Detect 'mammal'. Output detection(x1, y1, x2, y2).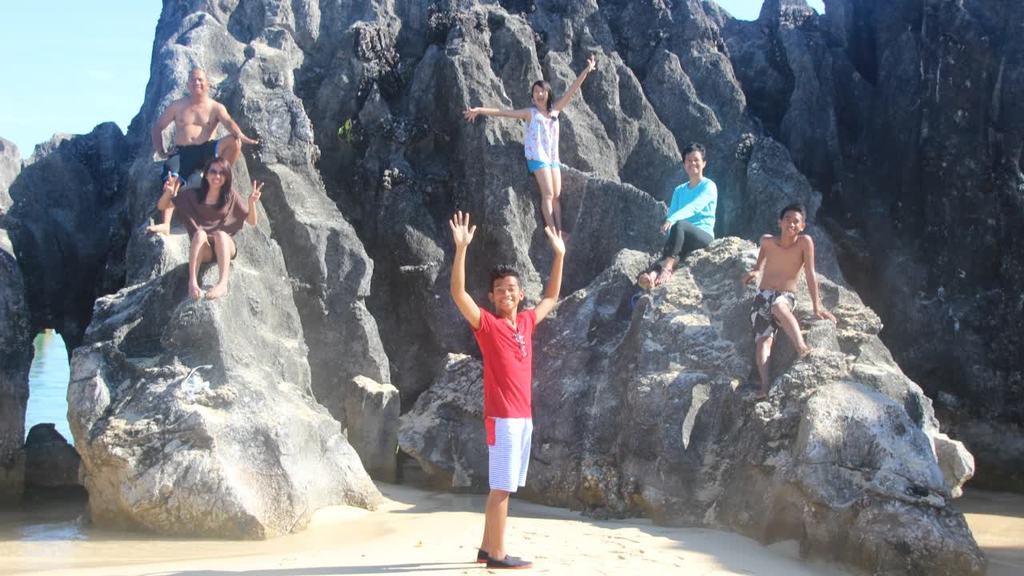
detection(640, 143, 719, 290).
